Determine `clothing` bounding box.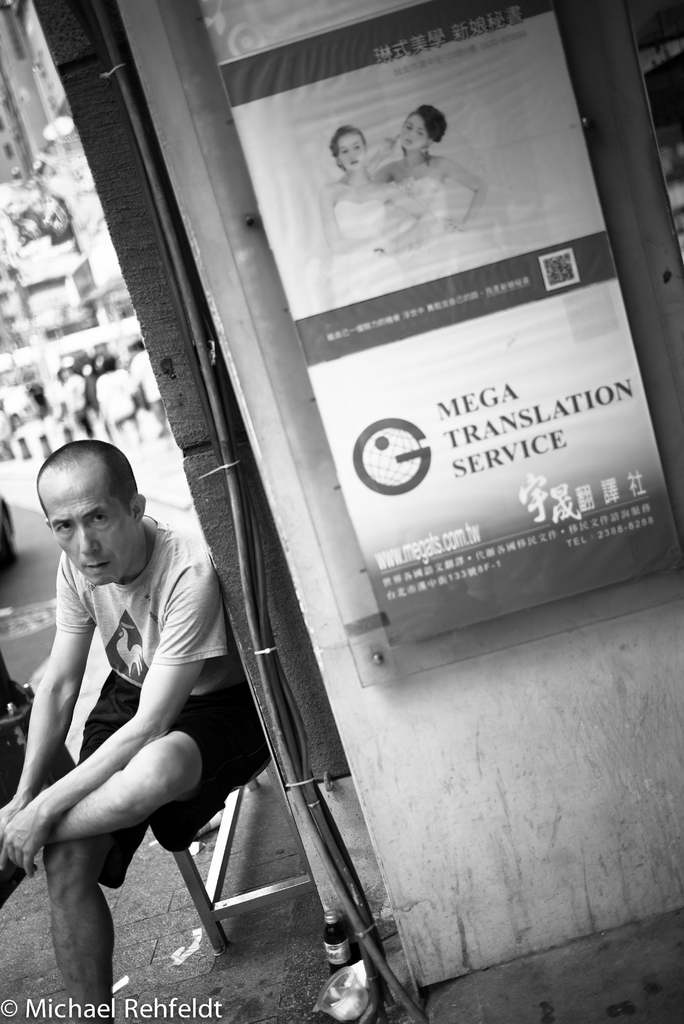
Determined: [327,189,408,307].
